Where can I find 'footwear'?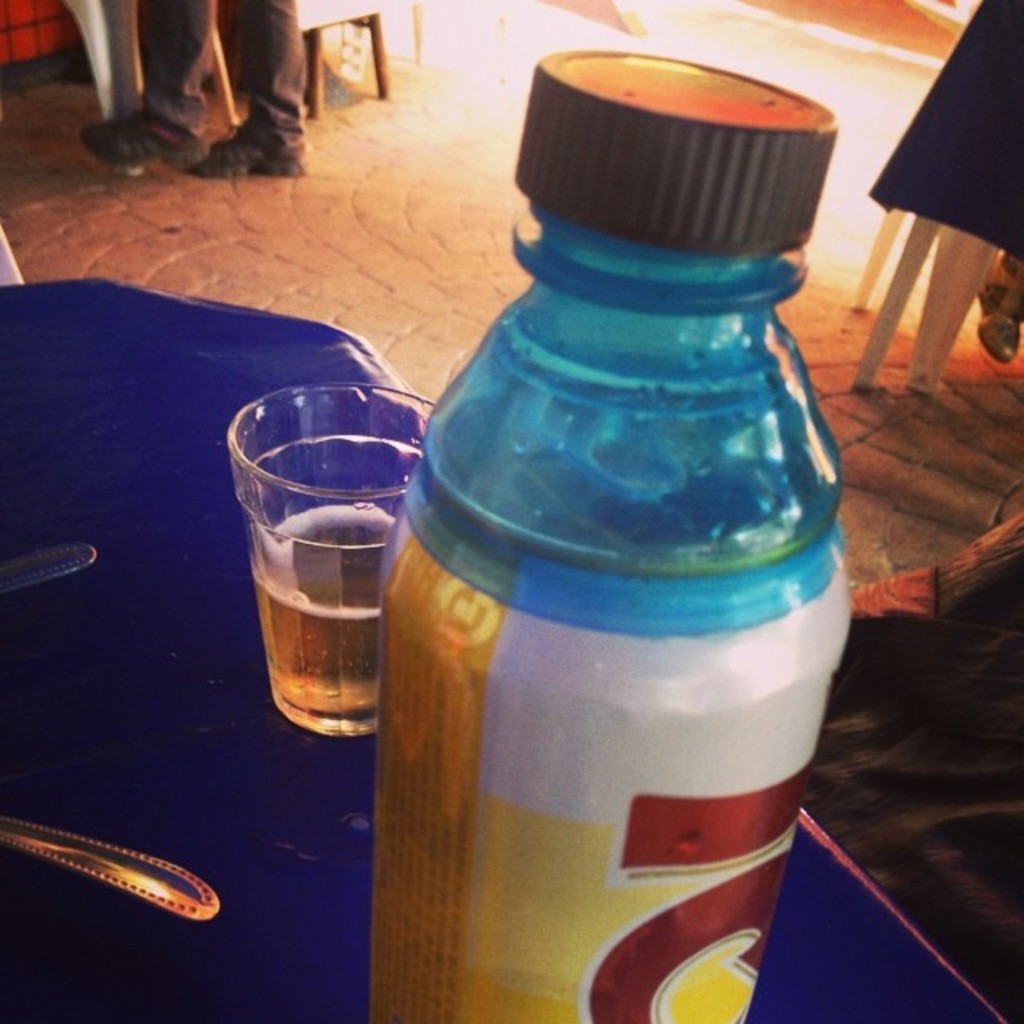
You can find it at 147, 142, 210, 168.
